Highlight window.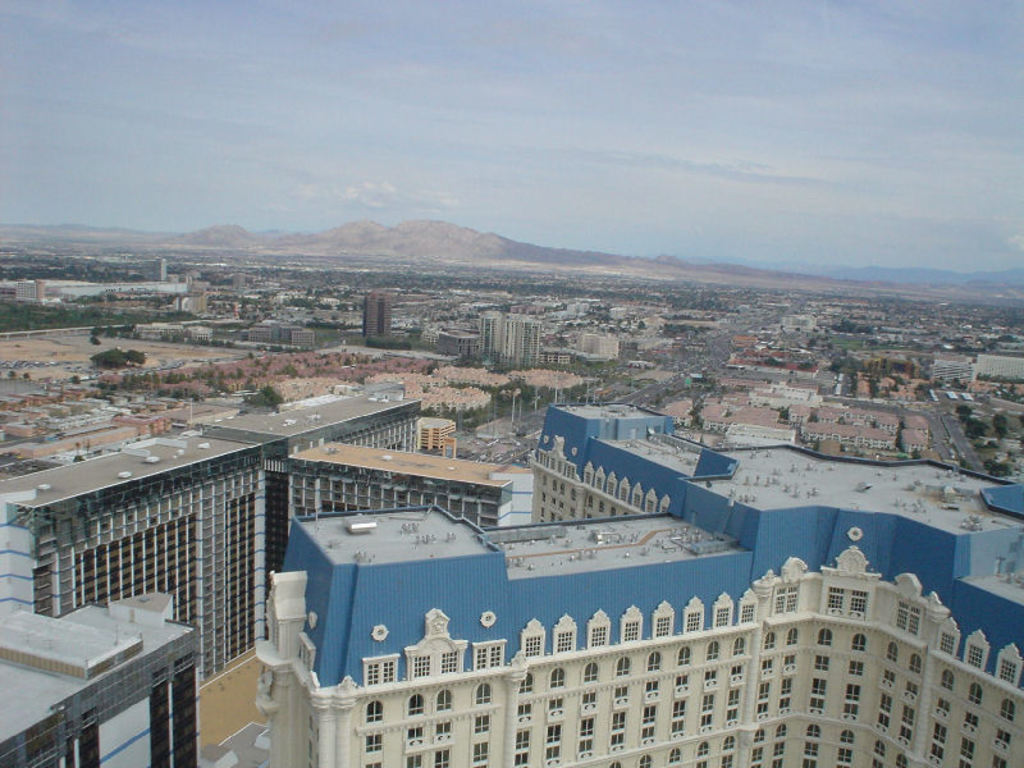
Highlighted region: bbox=(518, 676, 535, 692).
